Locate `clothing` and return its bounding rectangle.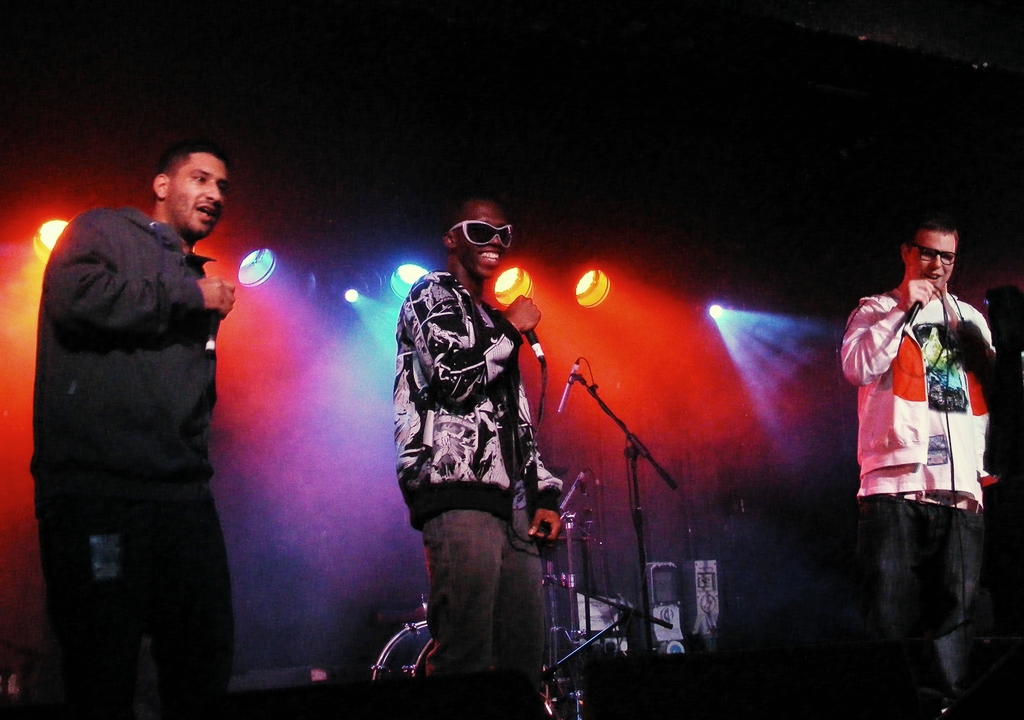
pyautogui.locateOnScreen(390, 262, 567, 719).
